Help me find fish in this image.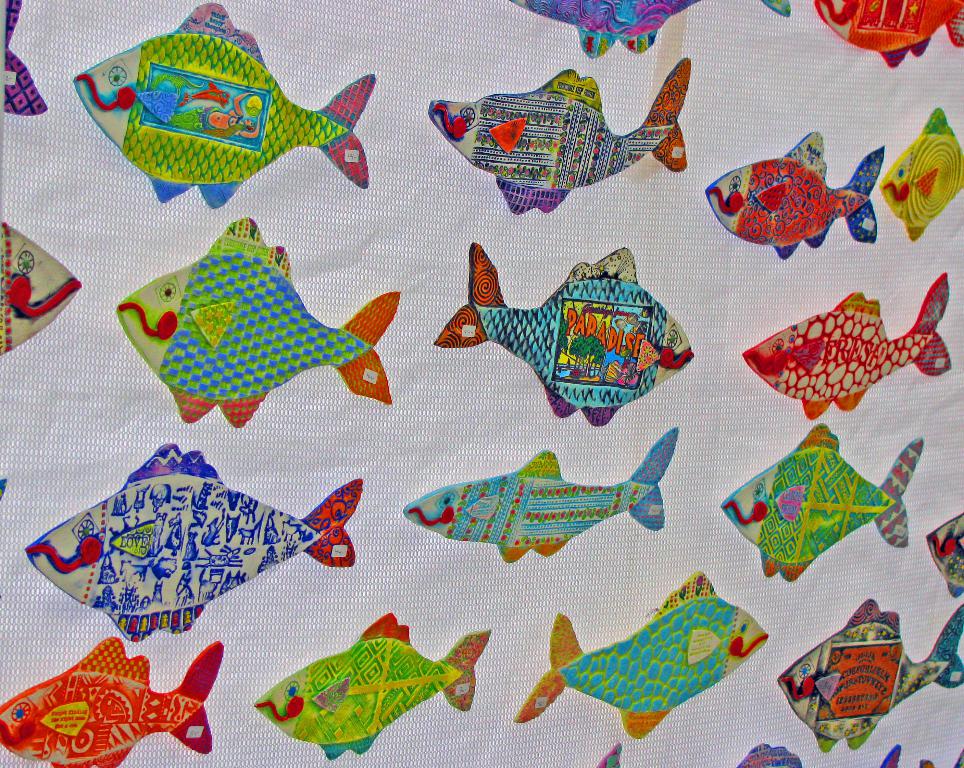
Found it: box=[399, 431, 680, 565].
